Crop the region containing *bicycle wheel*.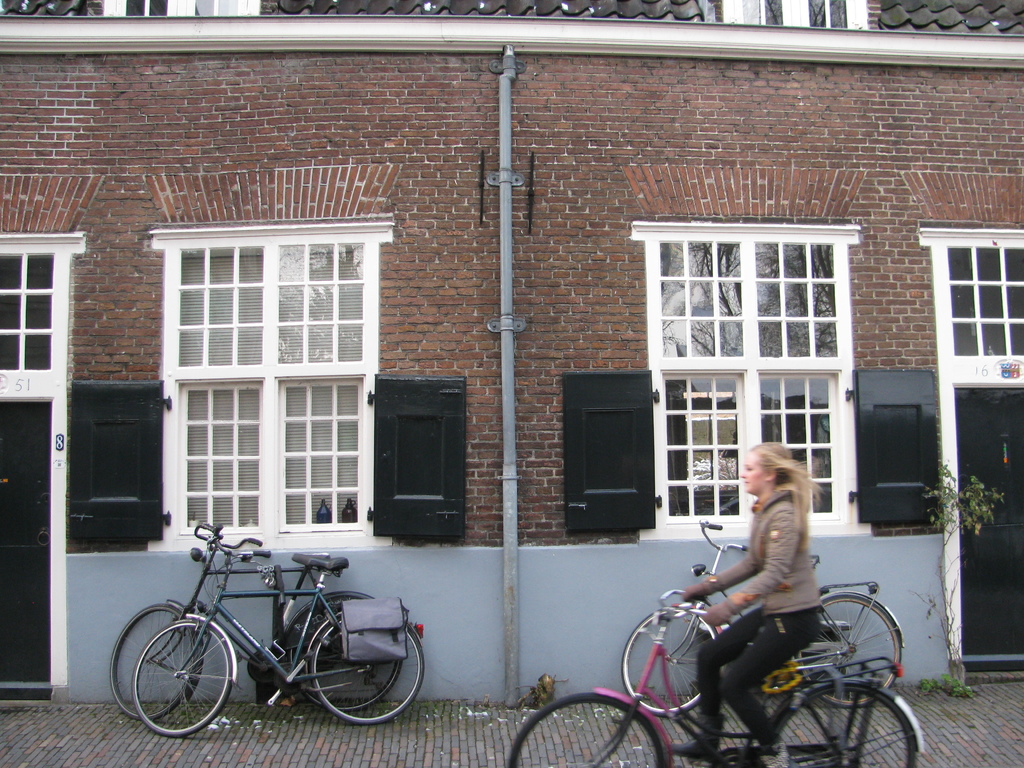
Crop region: [507, 691, 666, 767].
